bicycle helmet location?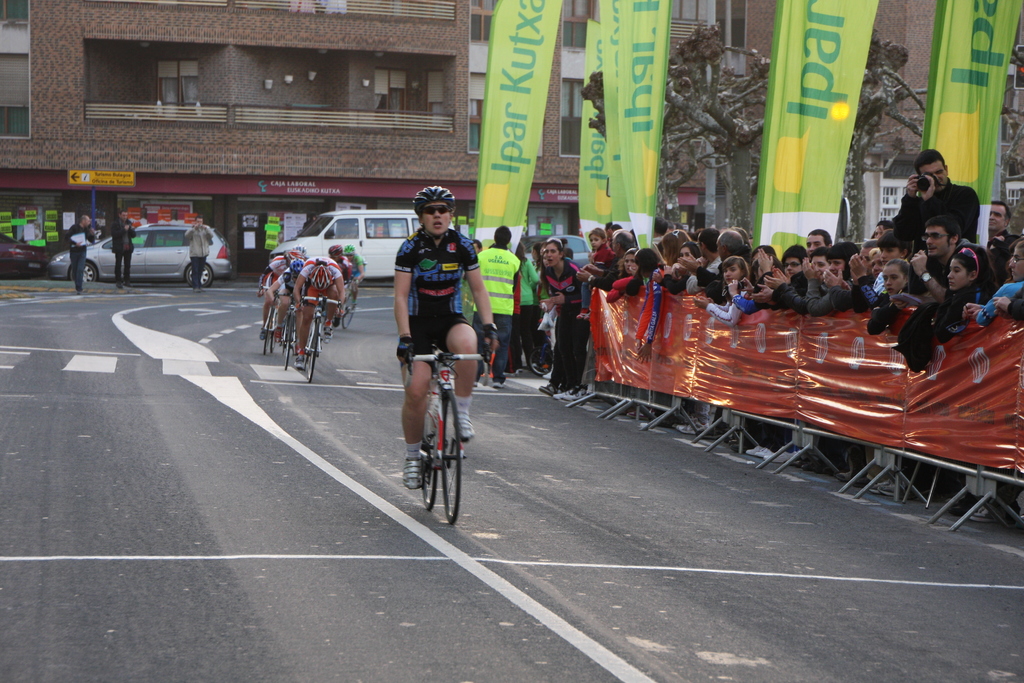
<box>413,183,452,206</box>
